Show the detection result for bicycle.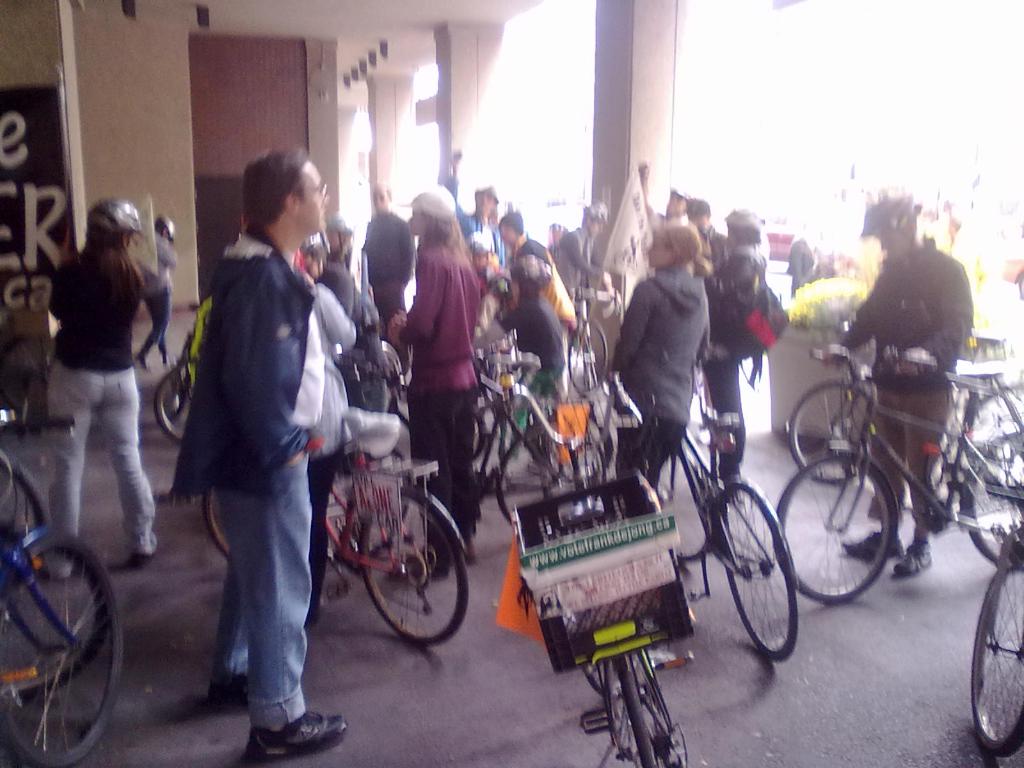
781/353/1023/604.
